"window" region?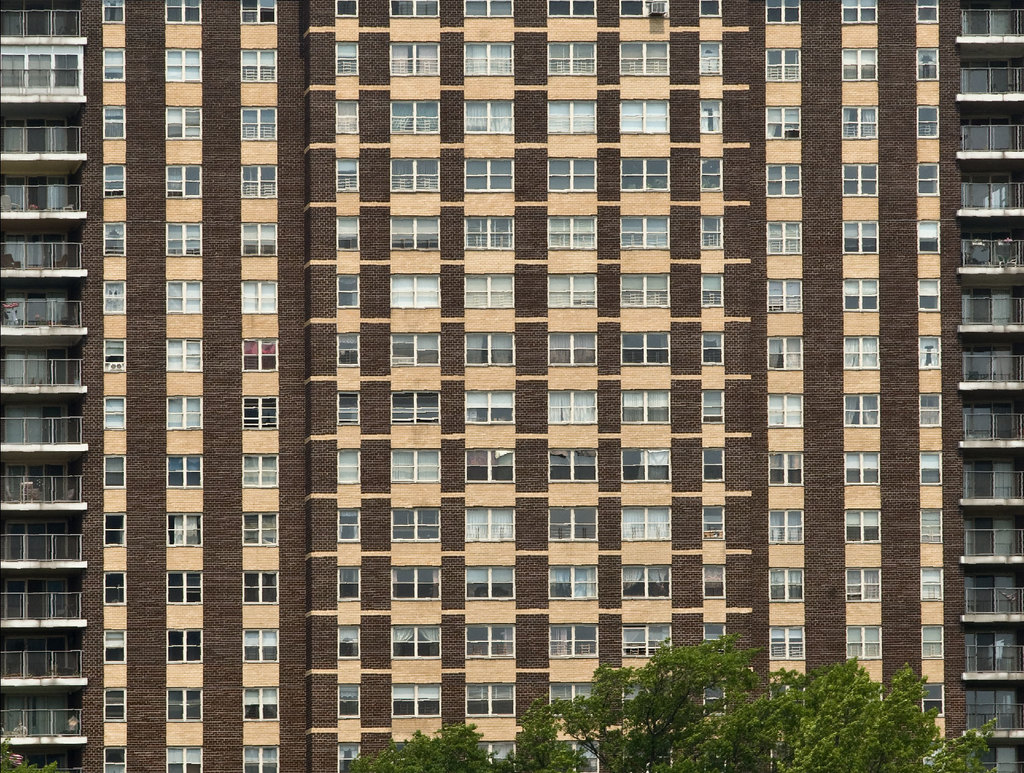
[165, 744, 204, 772]
